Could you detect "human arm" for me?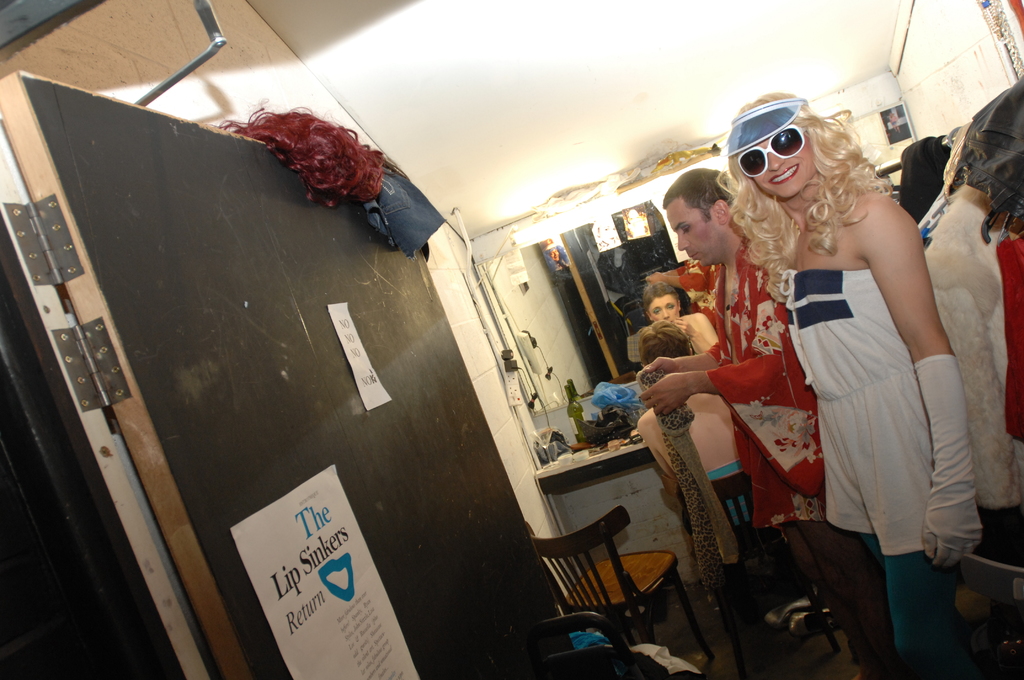
Detection result: rect(637, 426, 680, 485).
